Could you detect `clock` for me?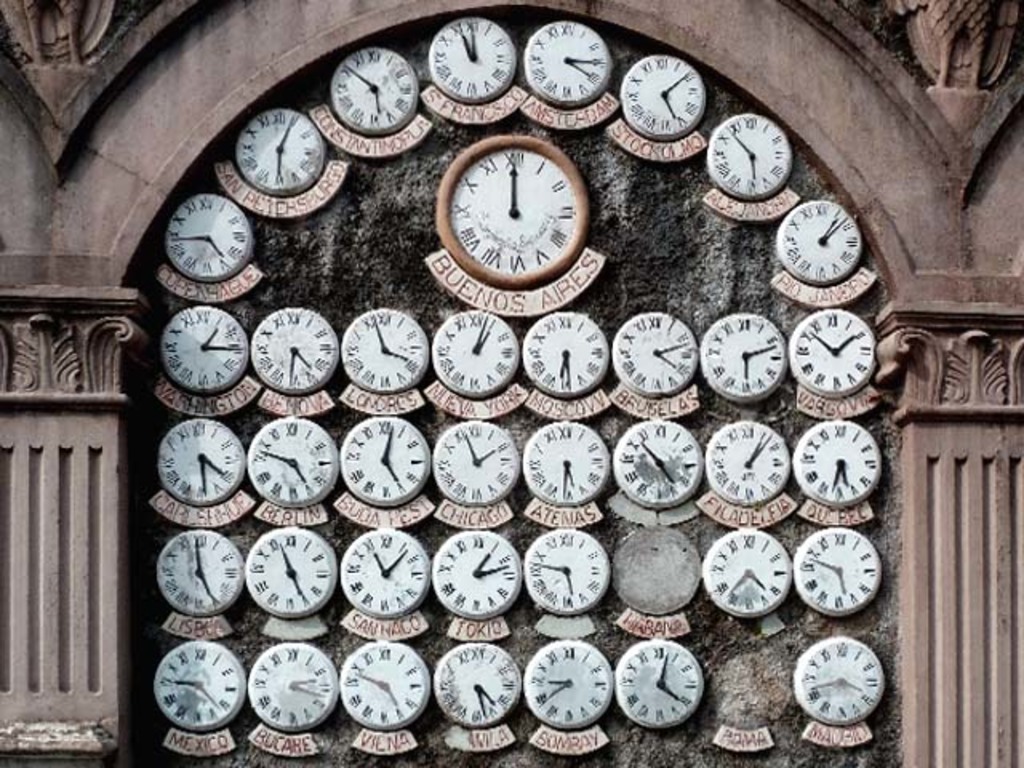
Detection result: 157,419,245,504.
